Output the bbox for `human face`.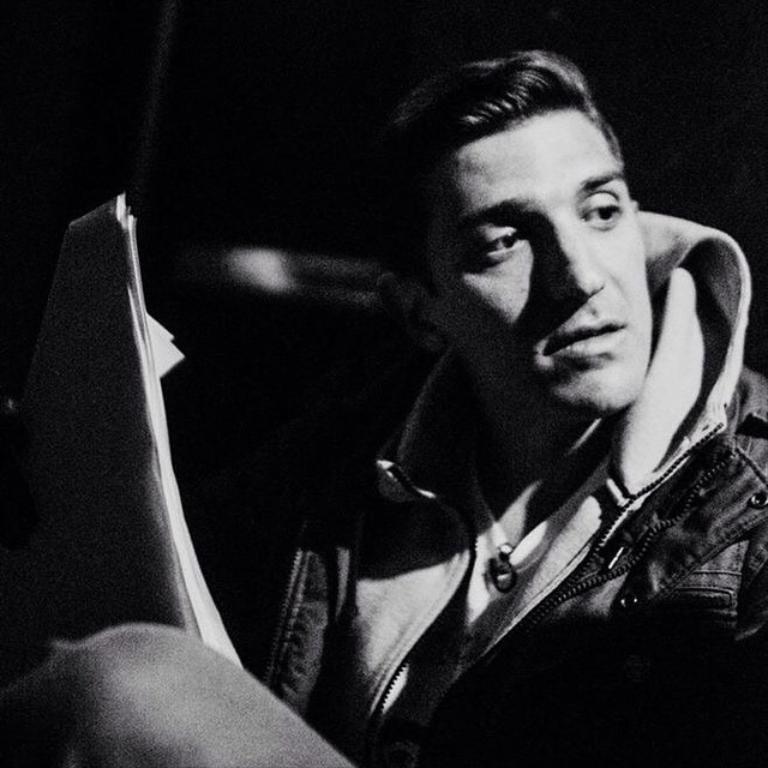
BBox(418, 108, 653, 403).
